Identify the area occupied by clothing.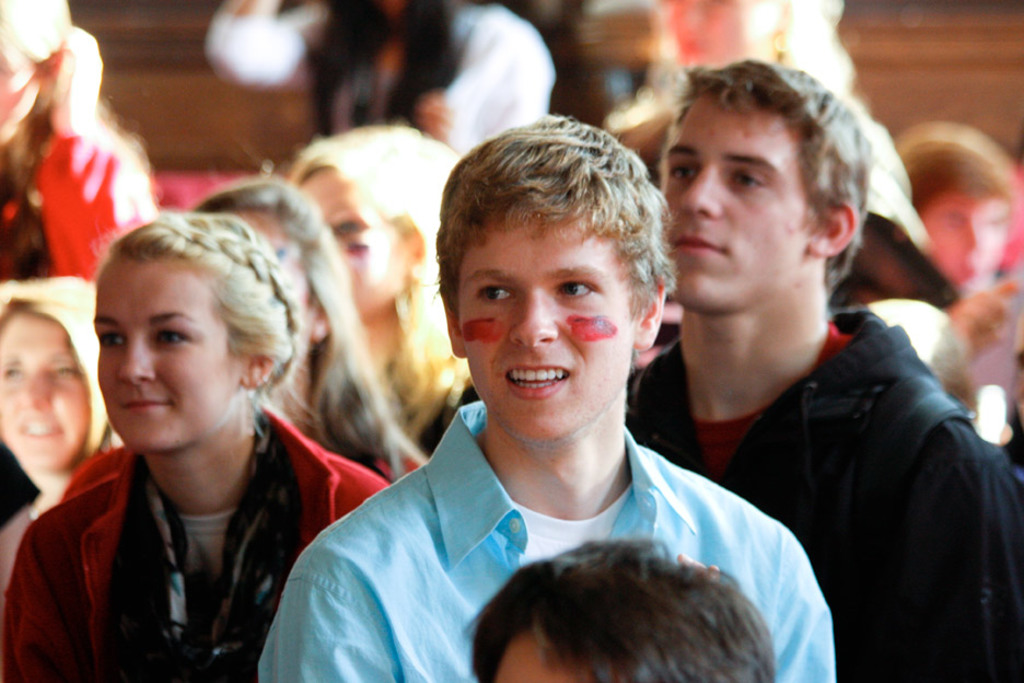
Area: pyautogui.locateOnScreen(259, 401, 836, 682).
